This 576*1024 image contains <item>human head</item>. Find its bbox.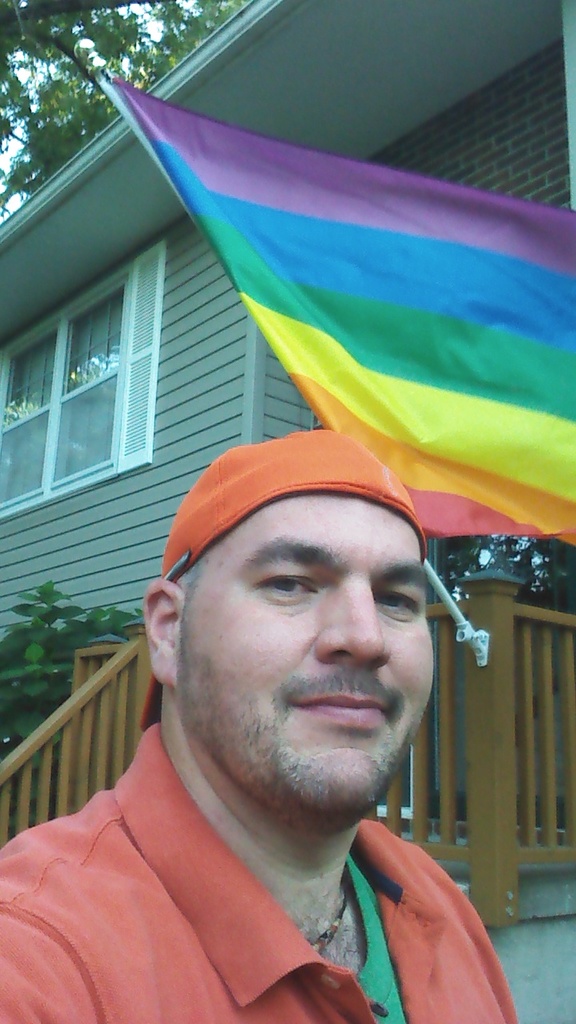
(138,434,435,823).
